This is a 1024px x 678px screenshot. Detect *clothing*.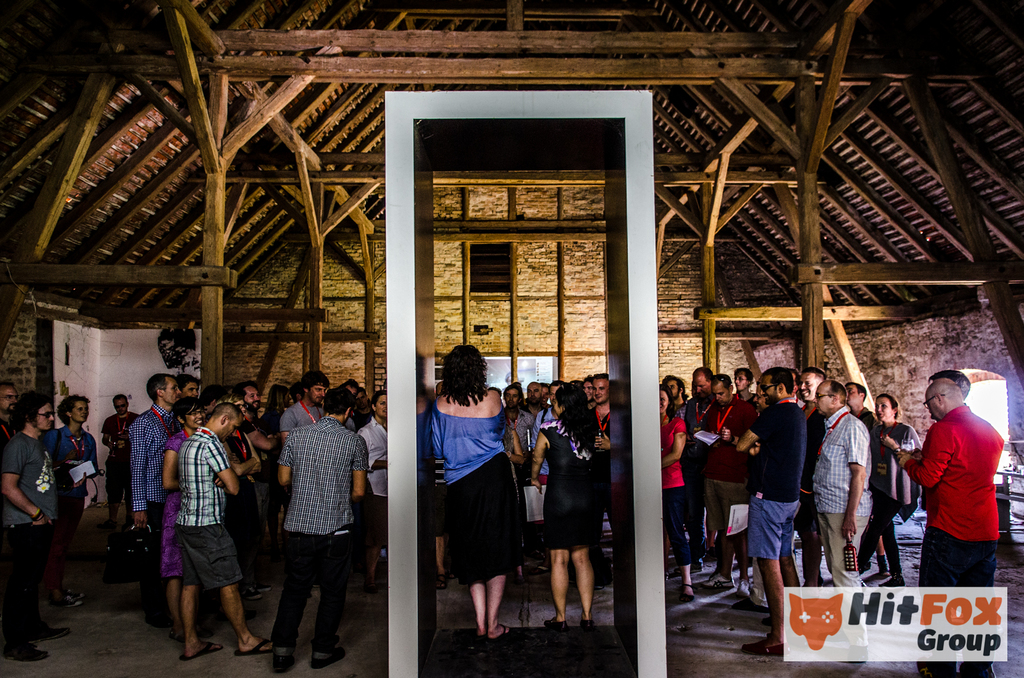
detection(98, 406, 144, 507).
